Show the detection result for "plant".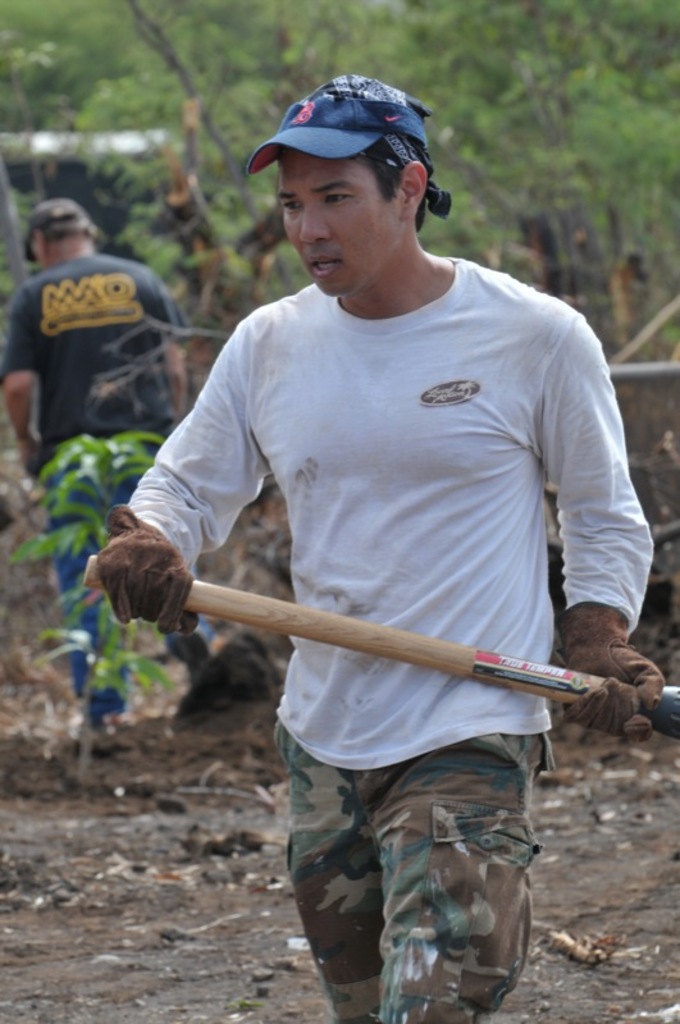
BBox(13, 407, 170, 782).
